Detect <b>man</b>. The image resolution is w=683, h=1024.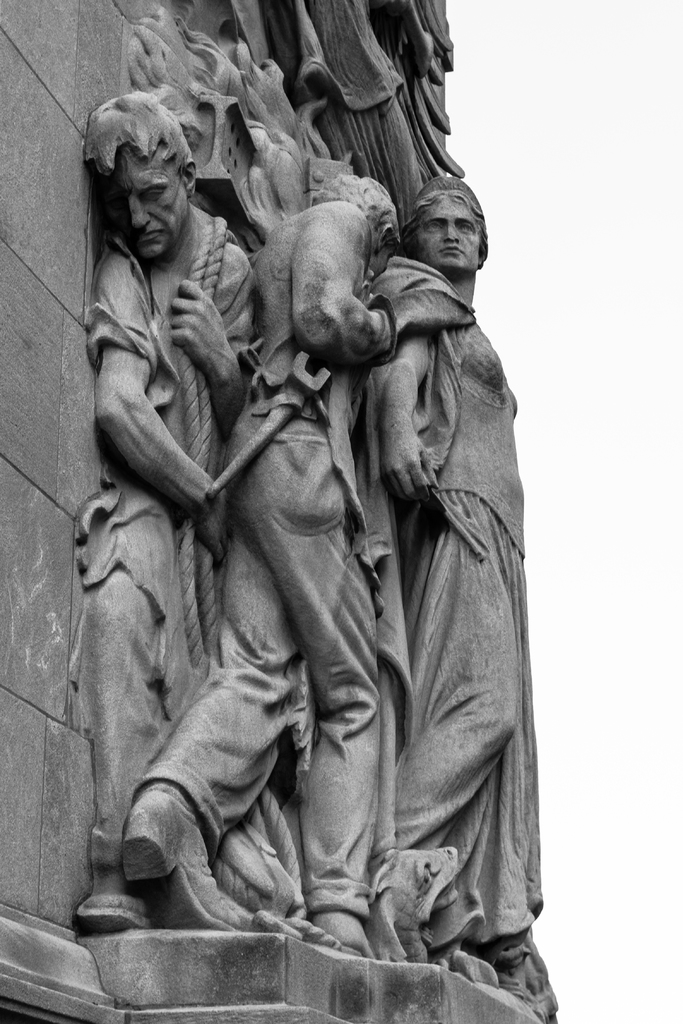
left=115, top=173, right=470, bottom=947.
